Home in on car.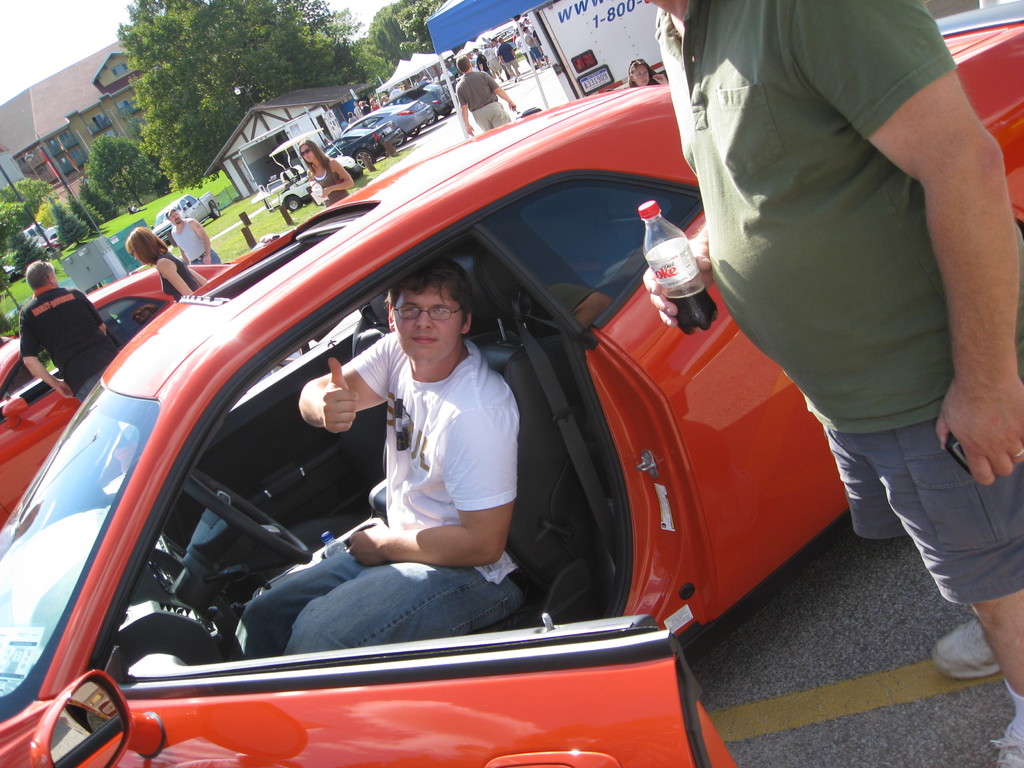
Homed in at {"x1": 0, "y1": 93, "x2": 1023, "y2": 767}.
